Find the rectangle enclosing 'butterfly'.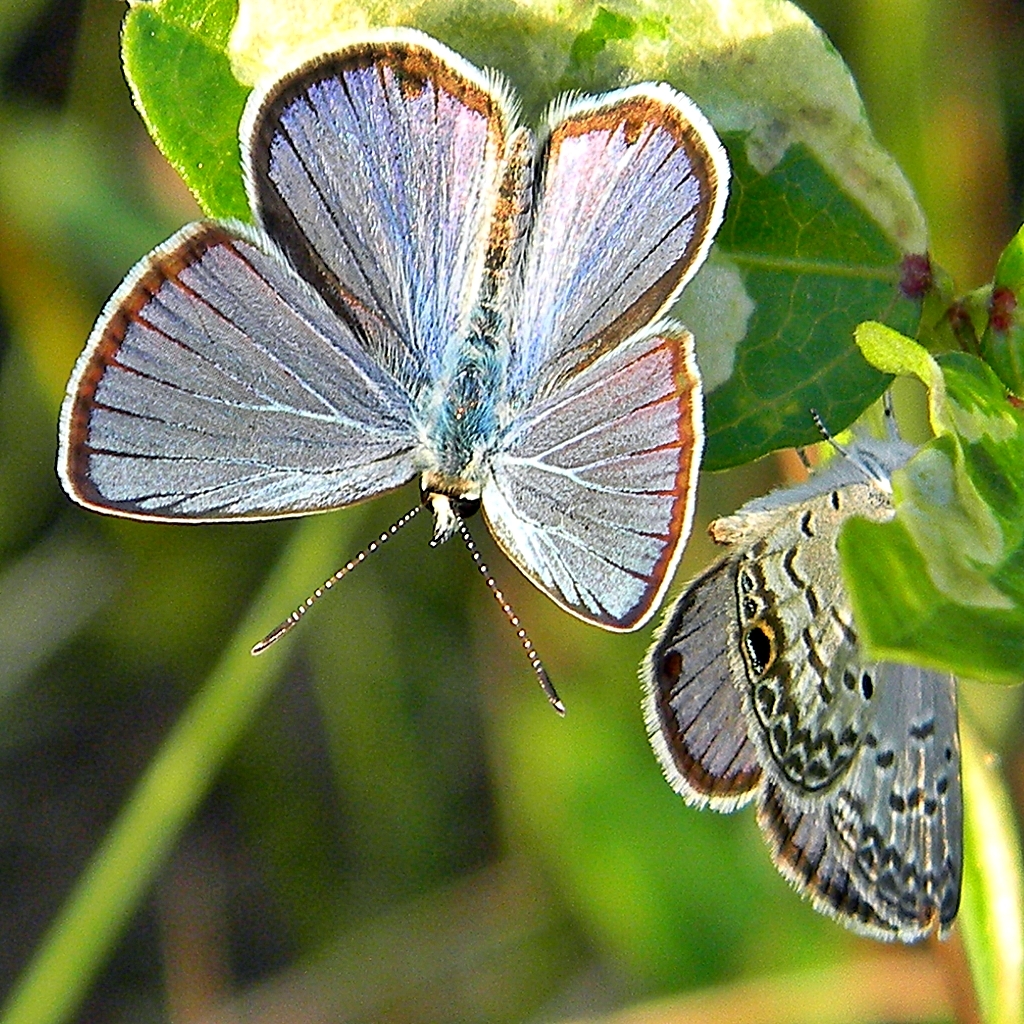
region(641, 367, 975, 948).
